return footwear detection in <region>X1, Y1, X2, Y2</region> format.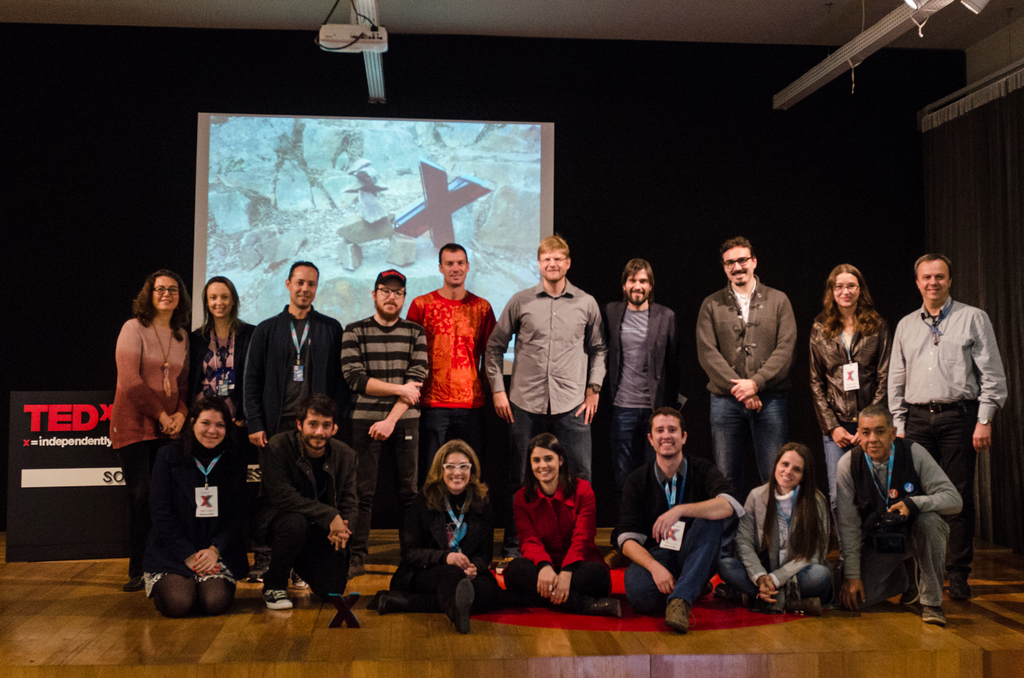
<region>351, 562, 366, 581</region>.
